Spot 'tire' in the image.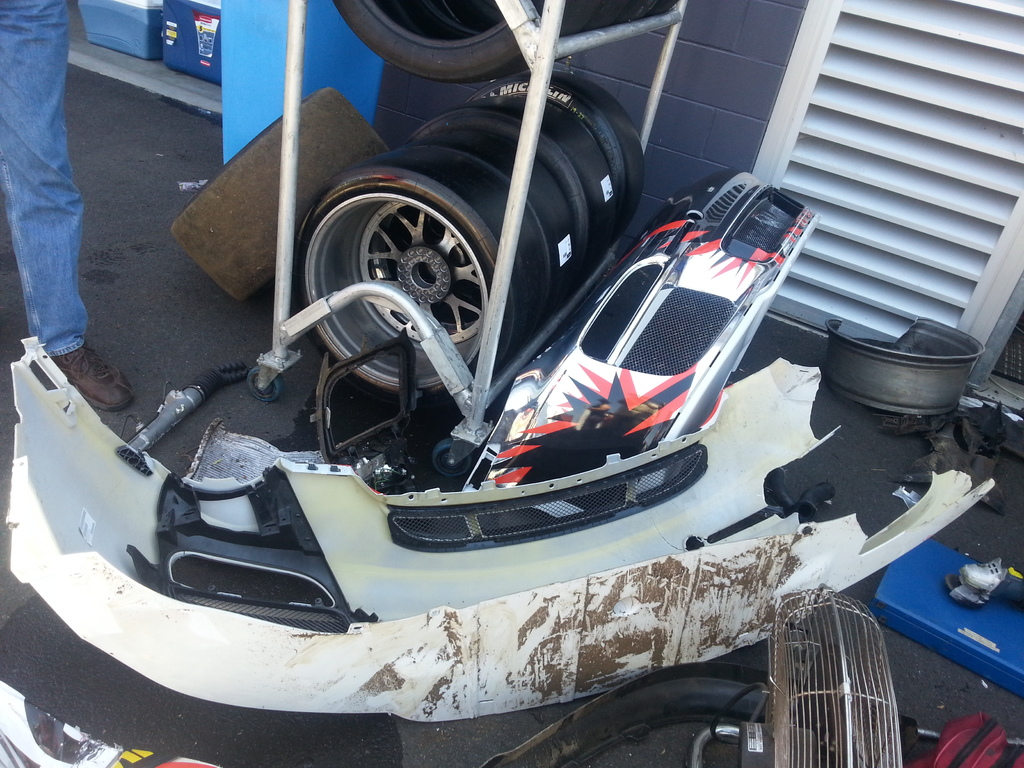
'tire' found at l=332, t=0, r=528, b=84.
